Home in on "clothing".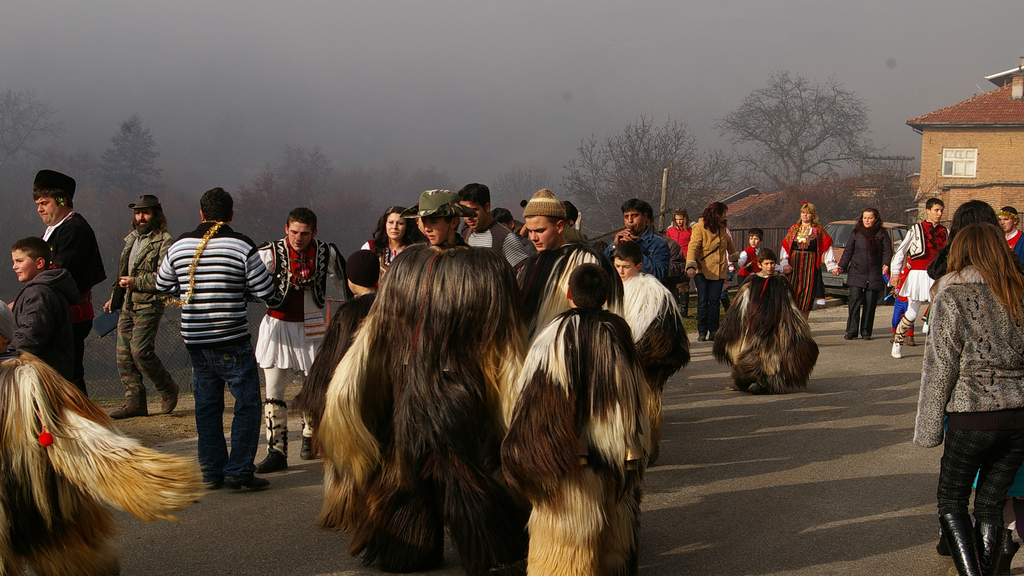
Homed in at left=664, top=223, right=701, bottom=262.
